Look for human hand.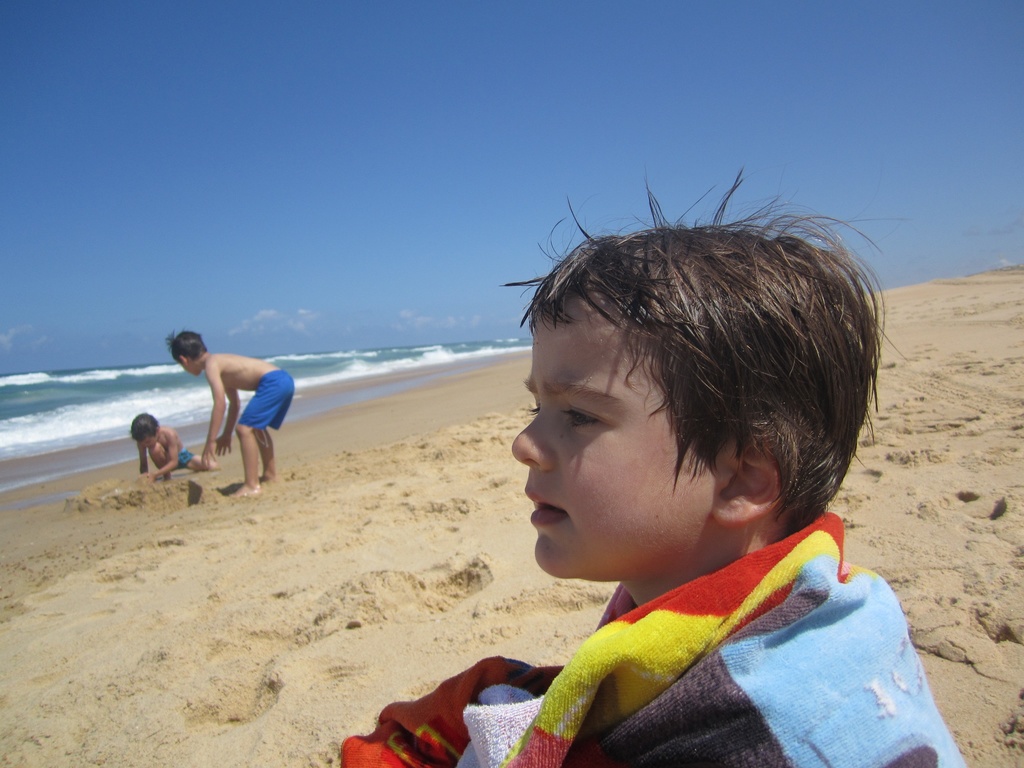
Found: pyautogui.locateOnScreen(216, 435, 234, 452).
